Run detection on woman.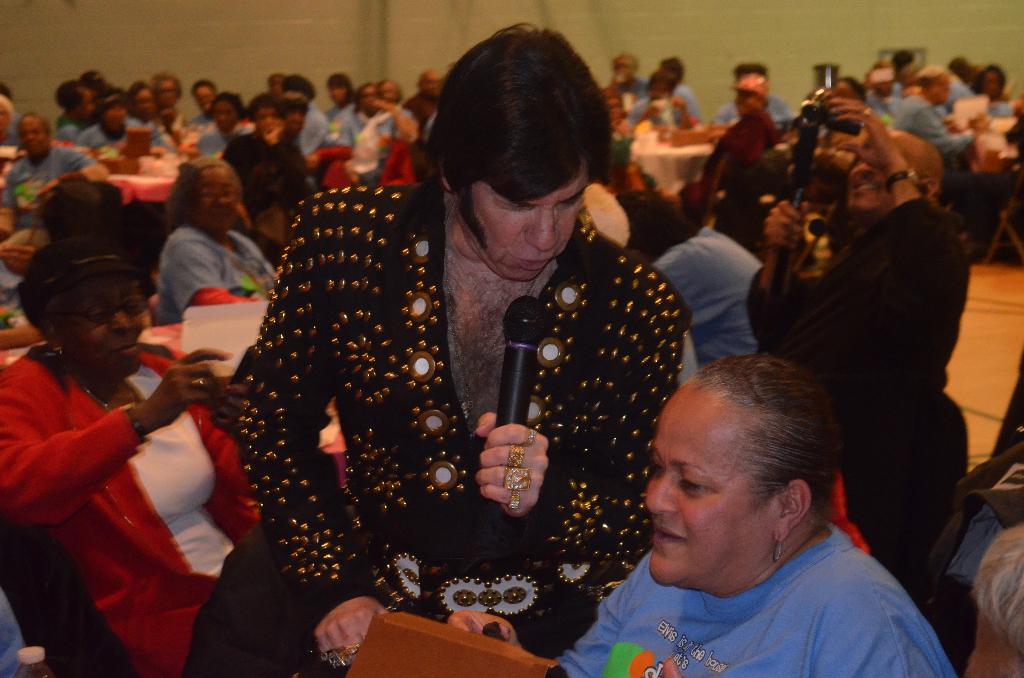
Result: bbox=[973, 67, 1020, 118].
